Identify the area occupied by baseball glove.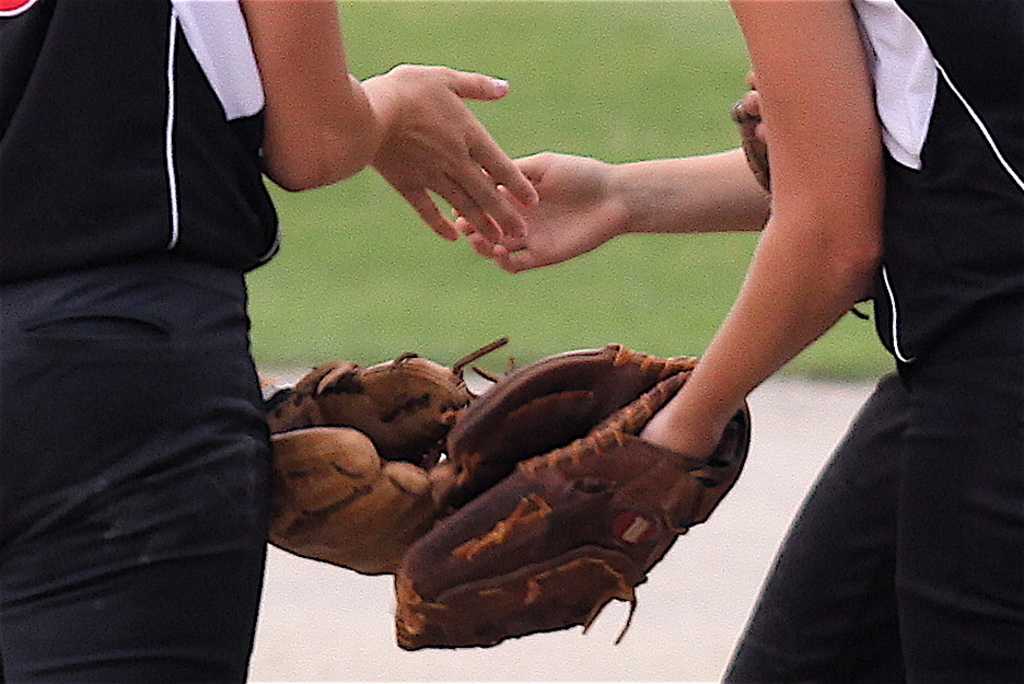
Area: pyautogui.locateOnScreen(259, 337, 514, 580).
